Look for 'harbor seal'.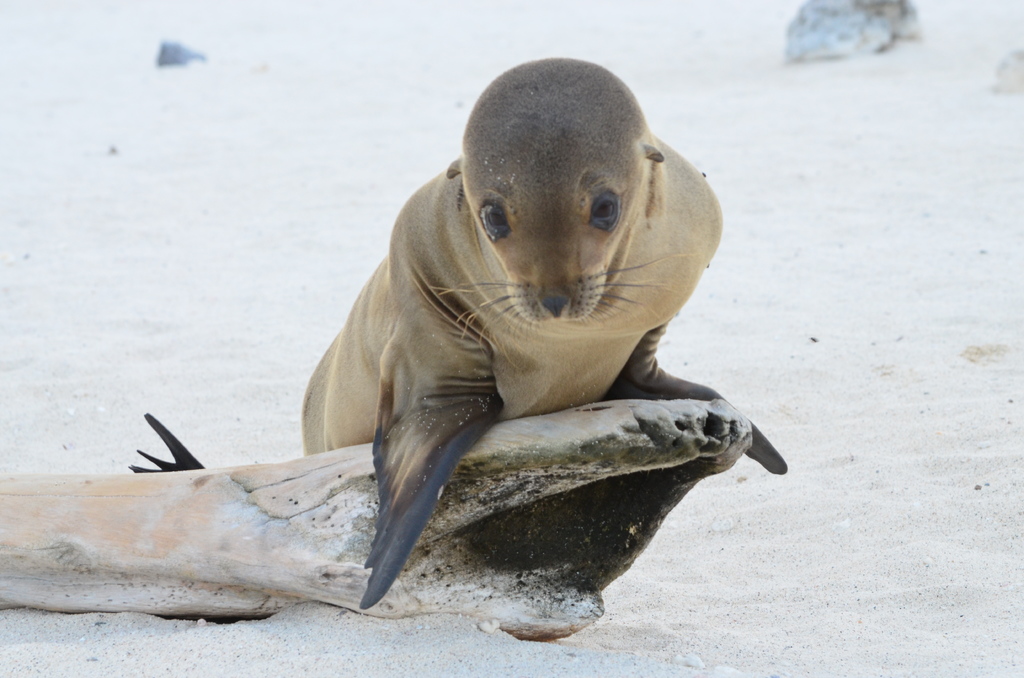
Found: bbox(125, 54, 790, 603).
